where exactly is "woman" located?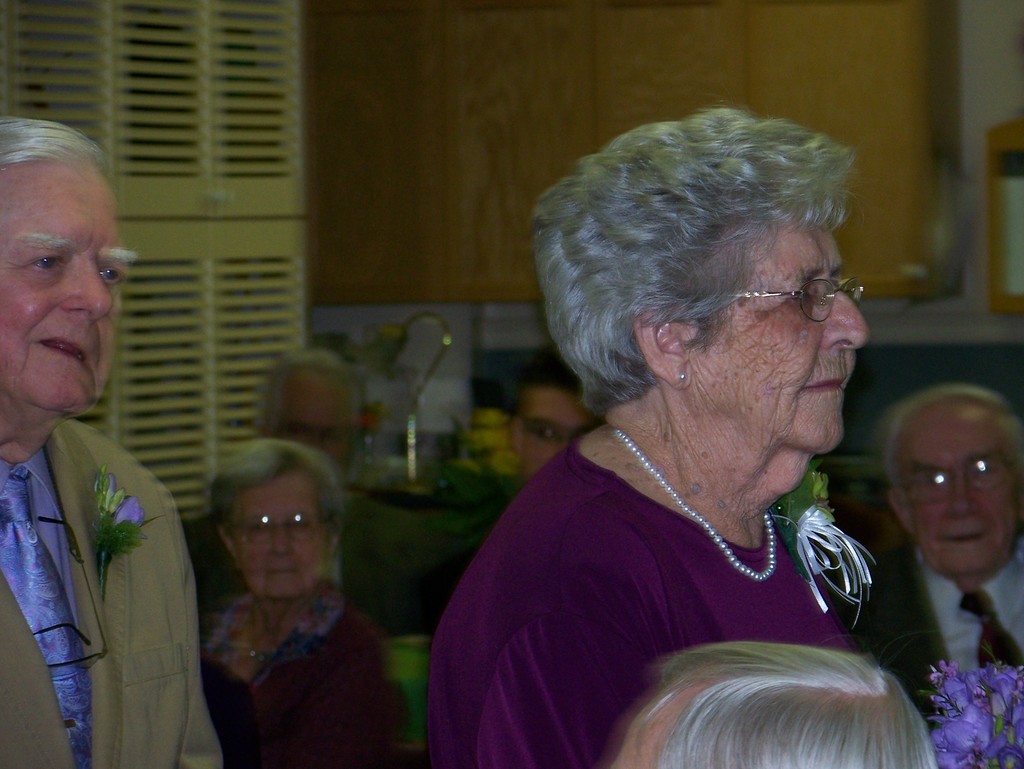
Its bounding box is 195 432 404 768.
